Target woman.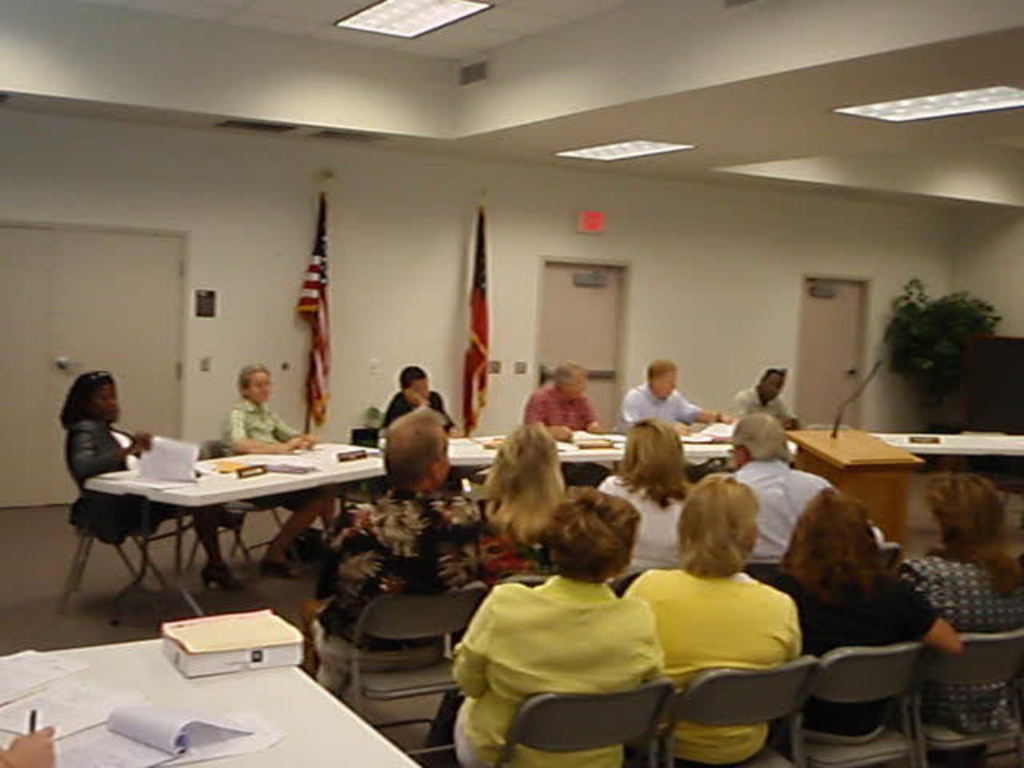
Target region: [left=626, top=464, right=810, bottom=766].
